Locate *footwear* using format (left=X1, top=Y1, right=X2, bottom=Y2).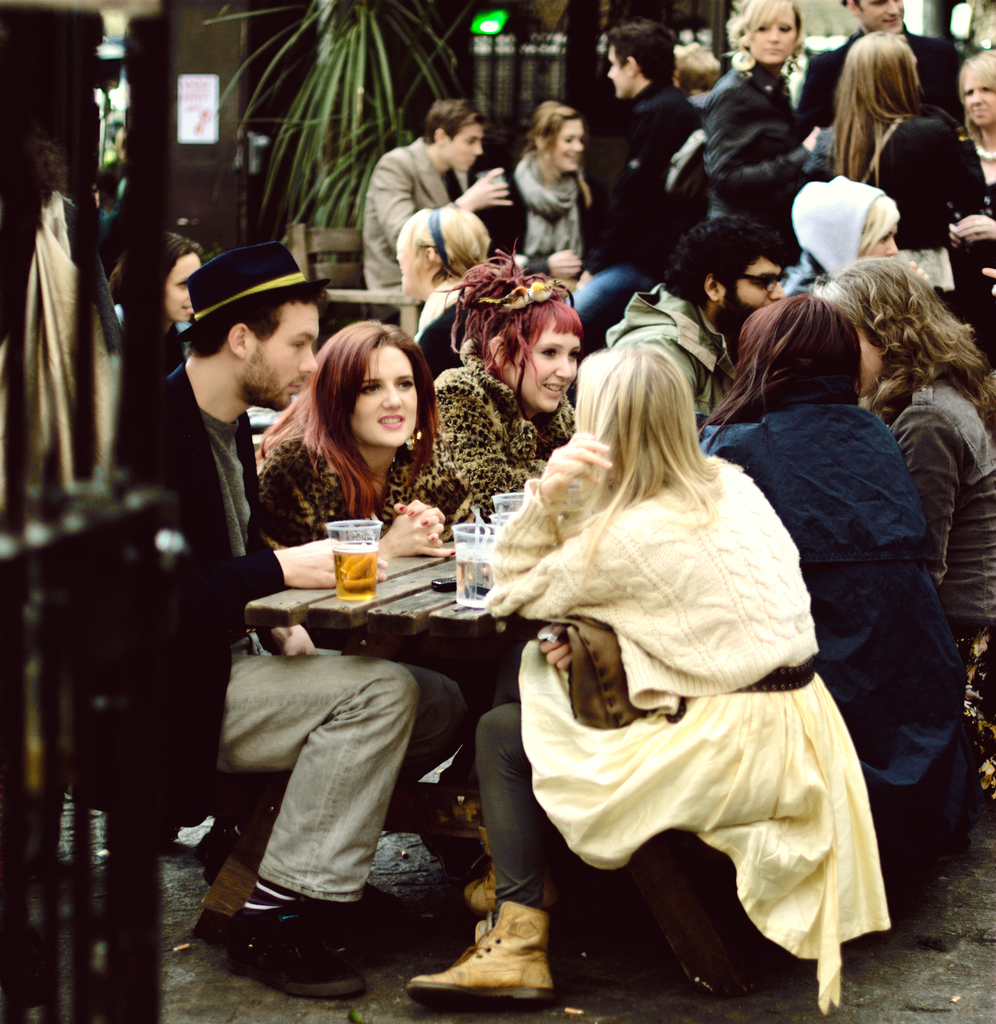
(left=437, top=788, right=485, bottom=841).
